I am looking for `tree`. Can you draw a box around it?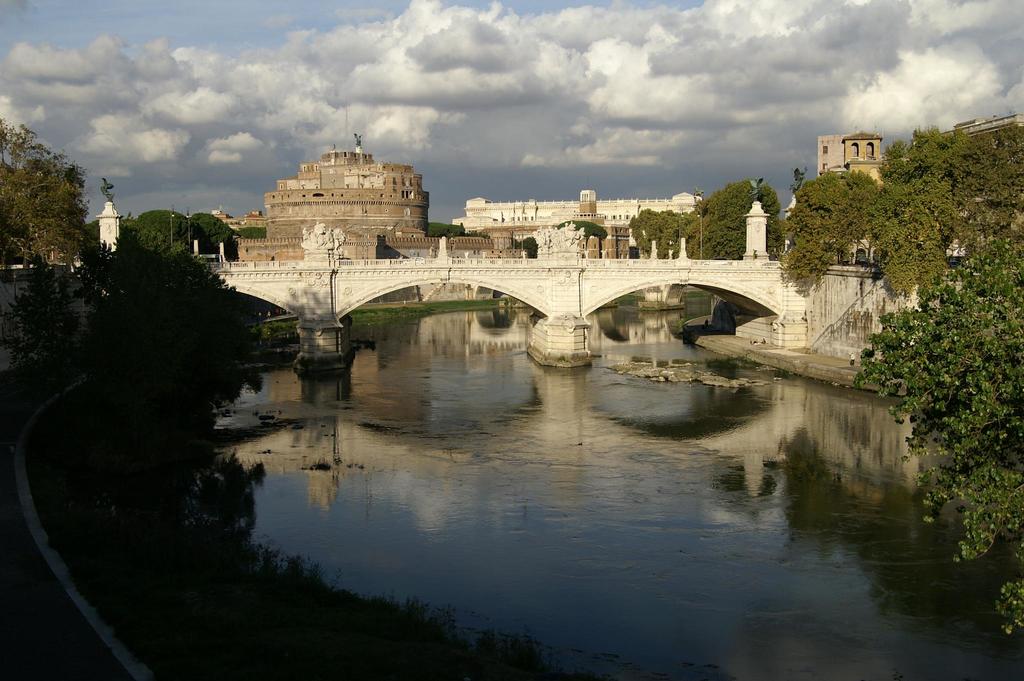
Sure, the bounding box is Rect(81, 246, 253, 524).
